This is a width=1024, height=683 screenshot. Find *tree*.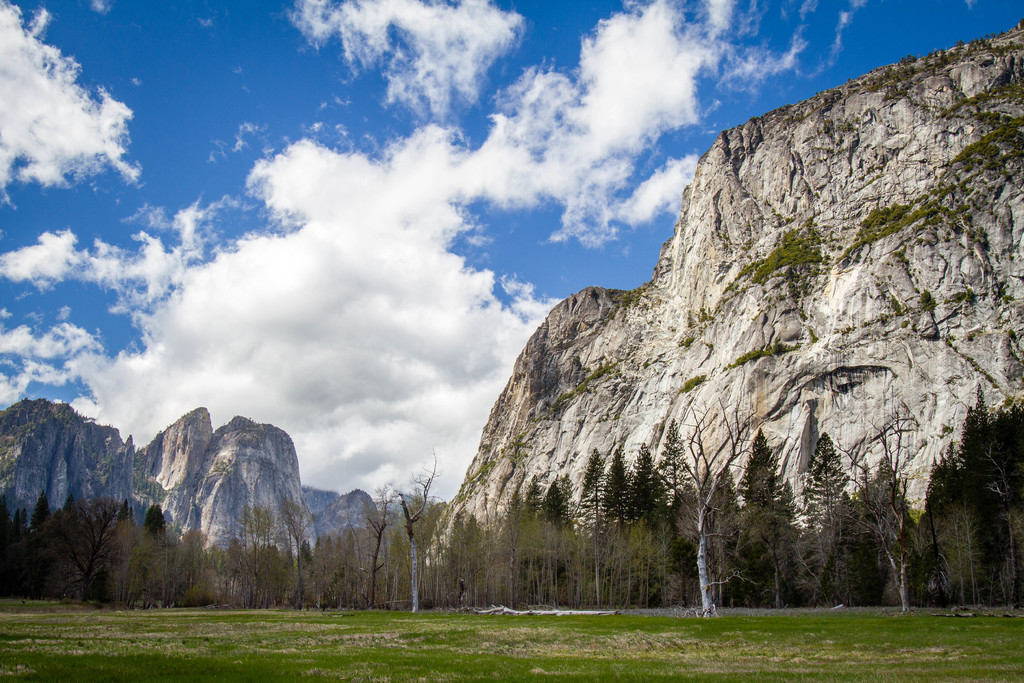
Bounding box: <region>294, 478, 471, 609</region>.
